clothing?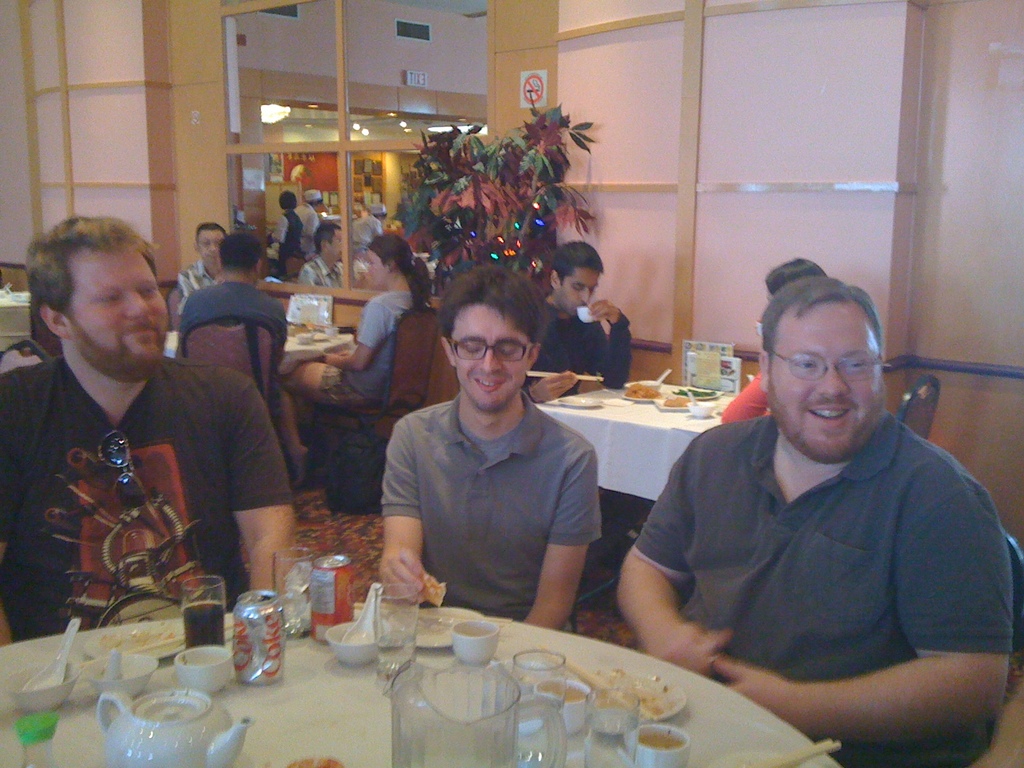
303/252/356/281
